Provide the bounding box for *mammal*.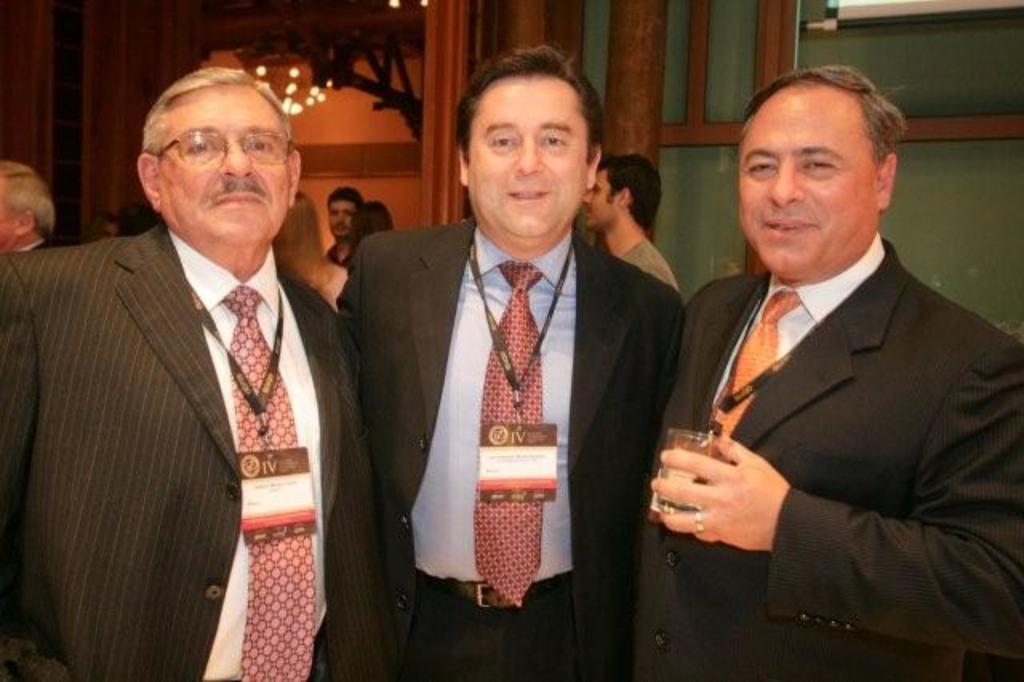
{"left": 0, "top": 160, "right": 69, "bottom": 248}.
